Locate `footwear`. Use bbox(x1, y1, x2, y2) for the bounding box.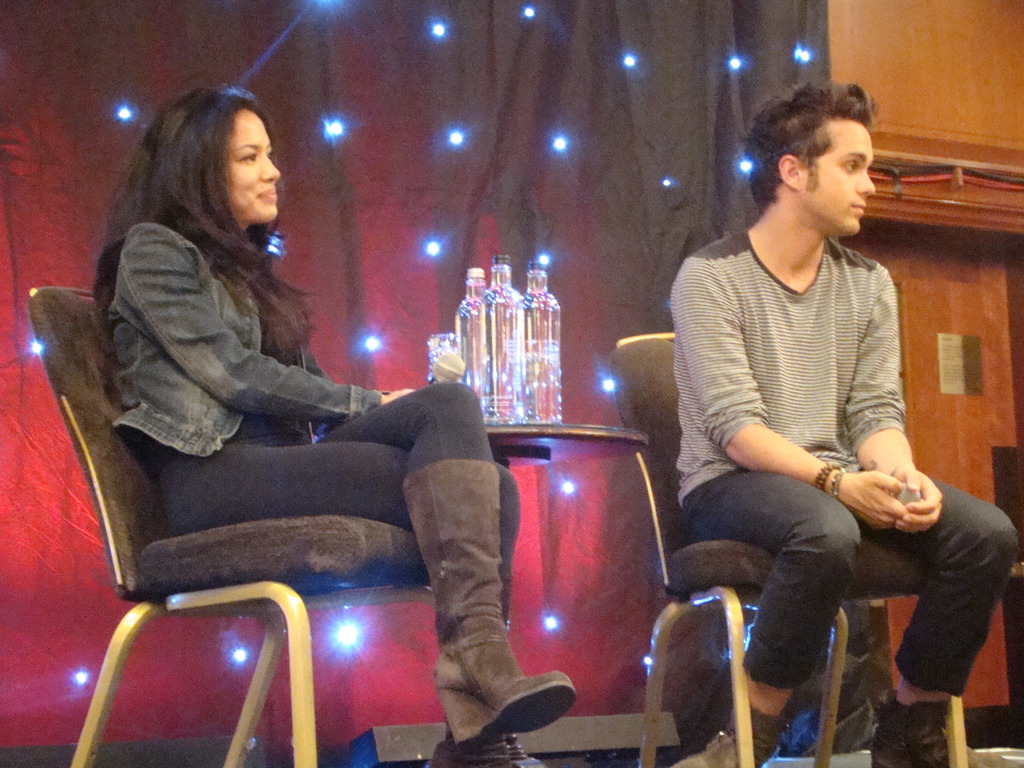
bbox(865, 692, 1021, 767).
